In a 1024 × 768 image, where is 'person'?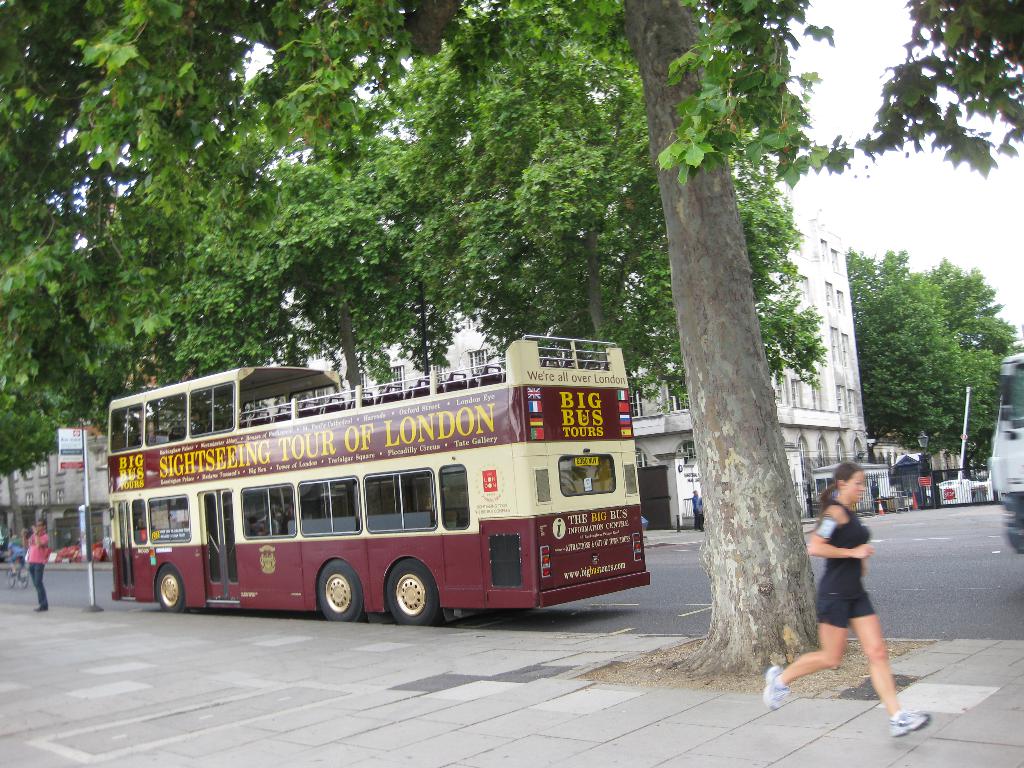
box=[698, 495, 707, 533].
